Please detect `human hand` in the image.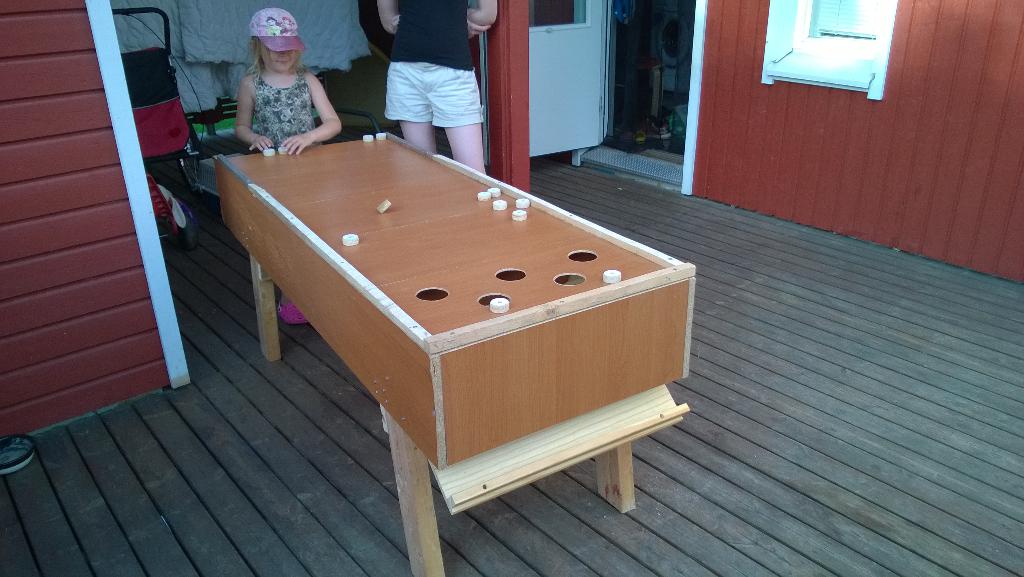
(x1=464, y1=6, x2=492, y2=41).
